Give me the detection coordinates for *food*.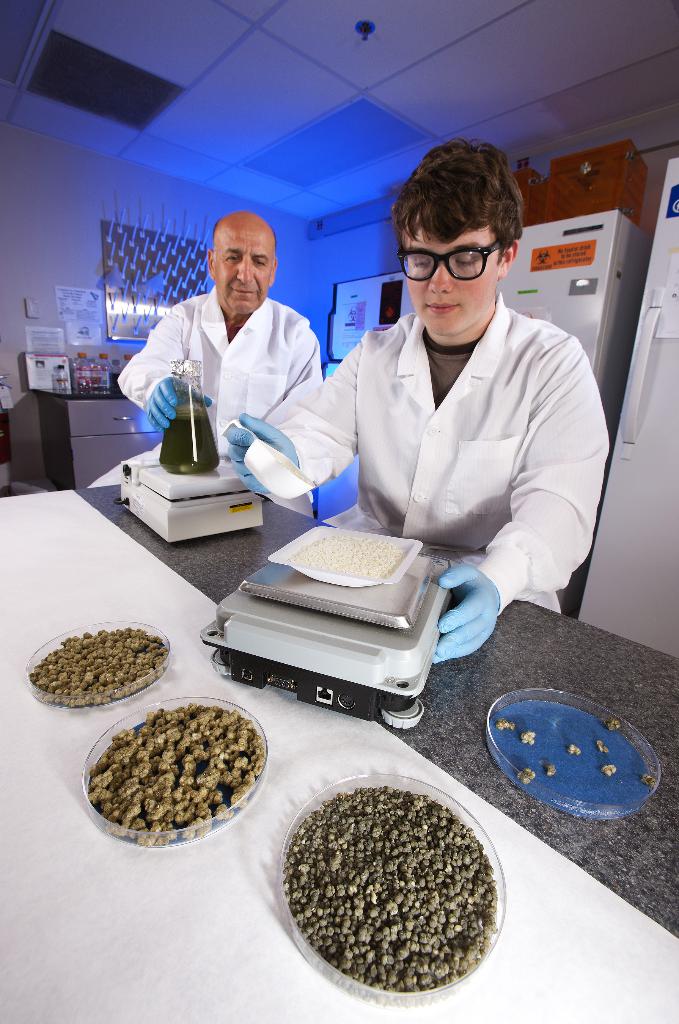
(x1=642, y1=774, x2=656, y2=788).
